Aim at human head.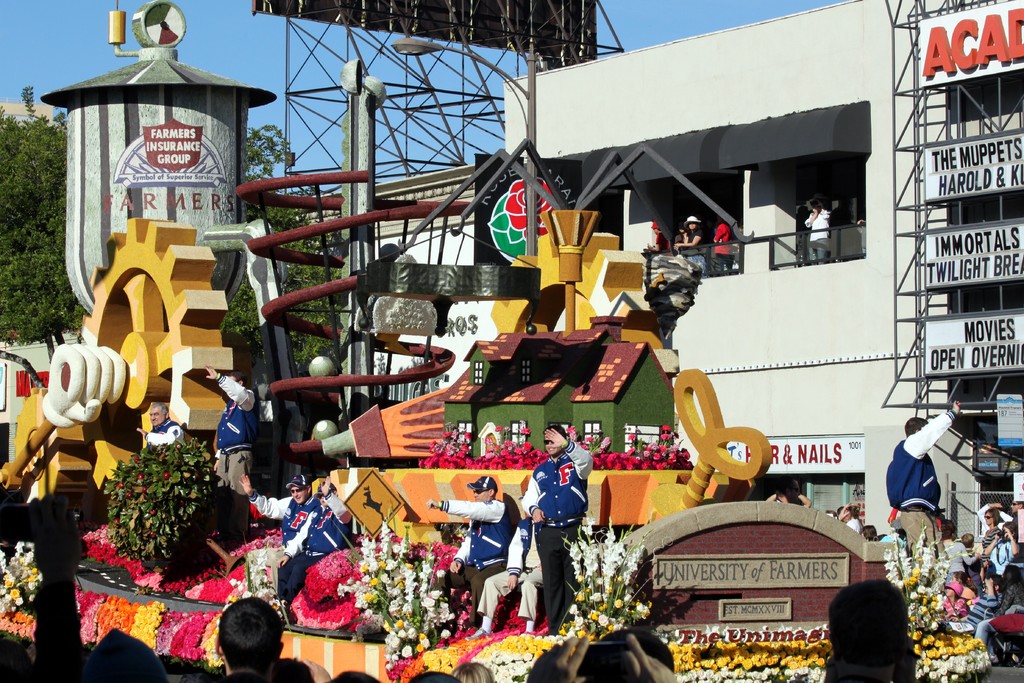
Aimed at {"left": 465, "top": 477, "right": 497, "bottom": 502}.
